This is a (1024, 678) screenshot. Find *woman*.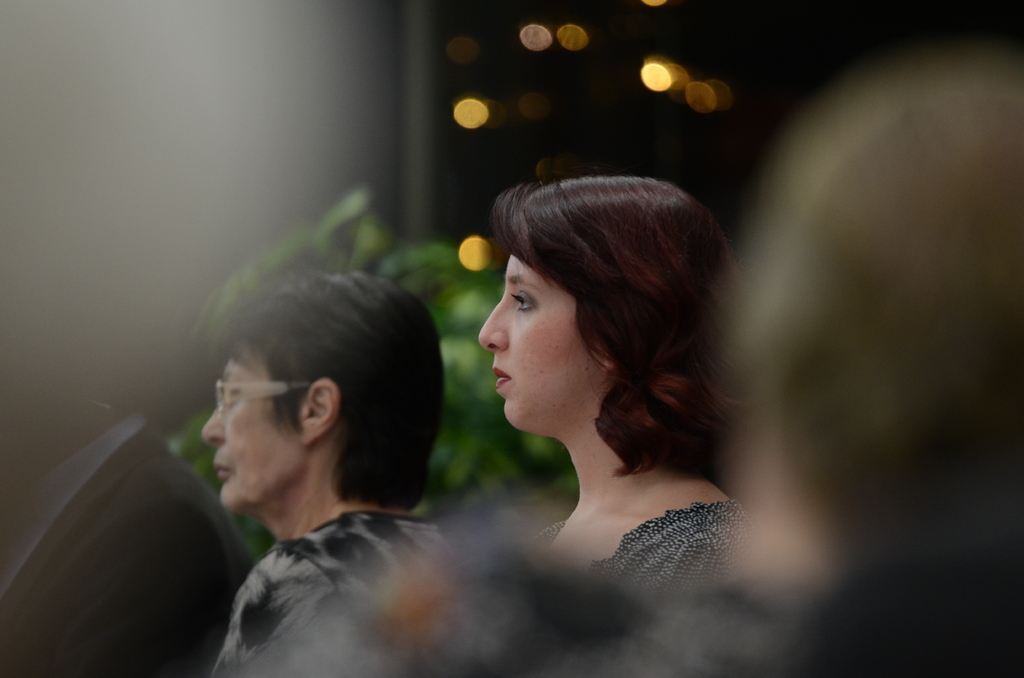
Bounding box: 431/151/758/595.
